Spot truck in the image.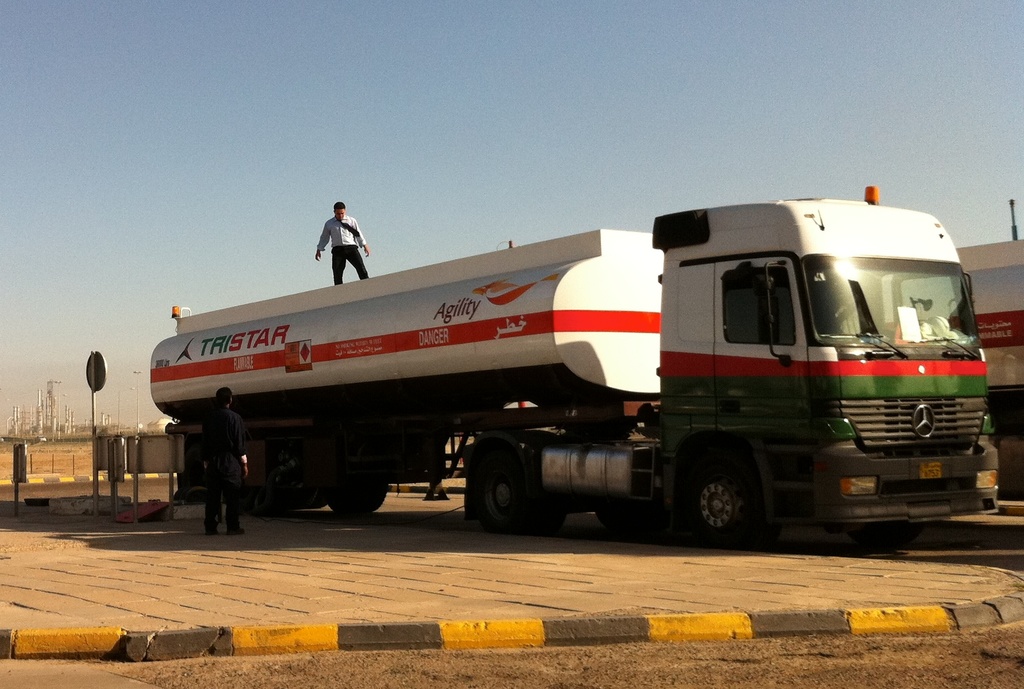
truck found at select_region(143, 198, 985, 557).
